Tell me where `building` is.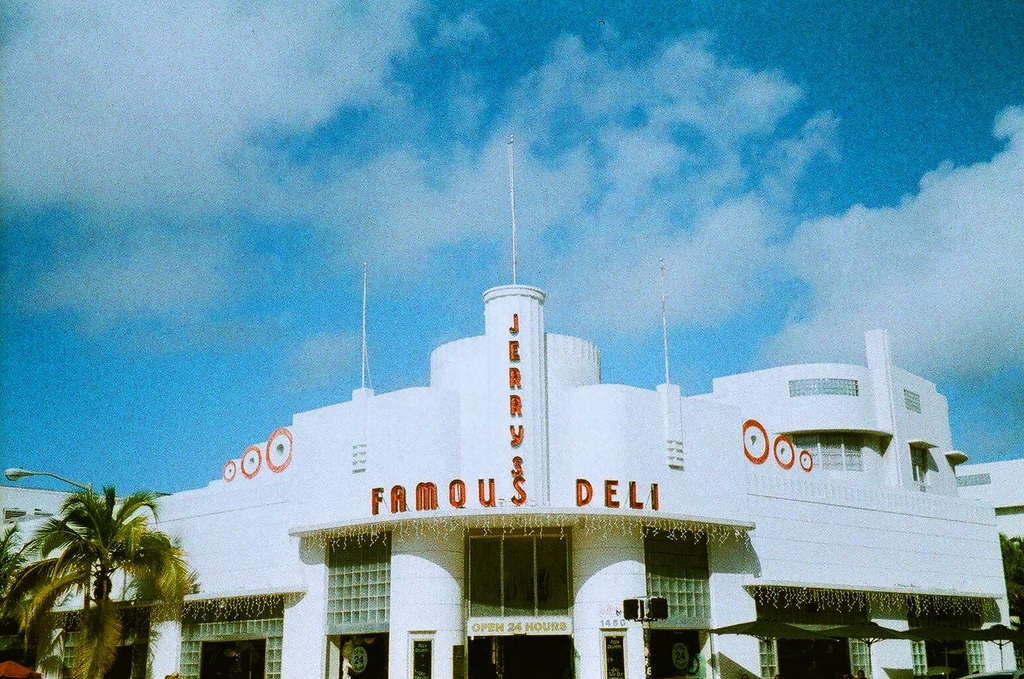
`building` is at left=0, top=137, right=1023, bottom=678.
